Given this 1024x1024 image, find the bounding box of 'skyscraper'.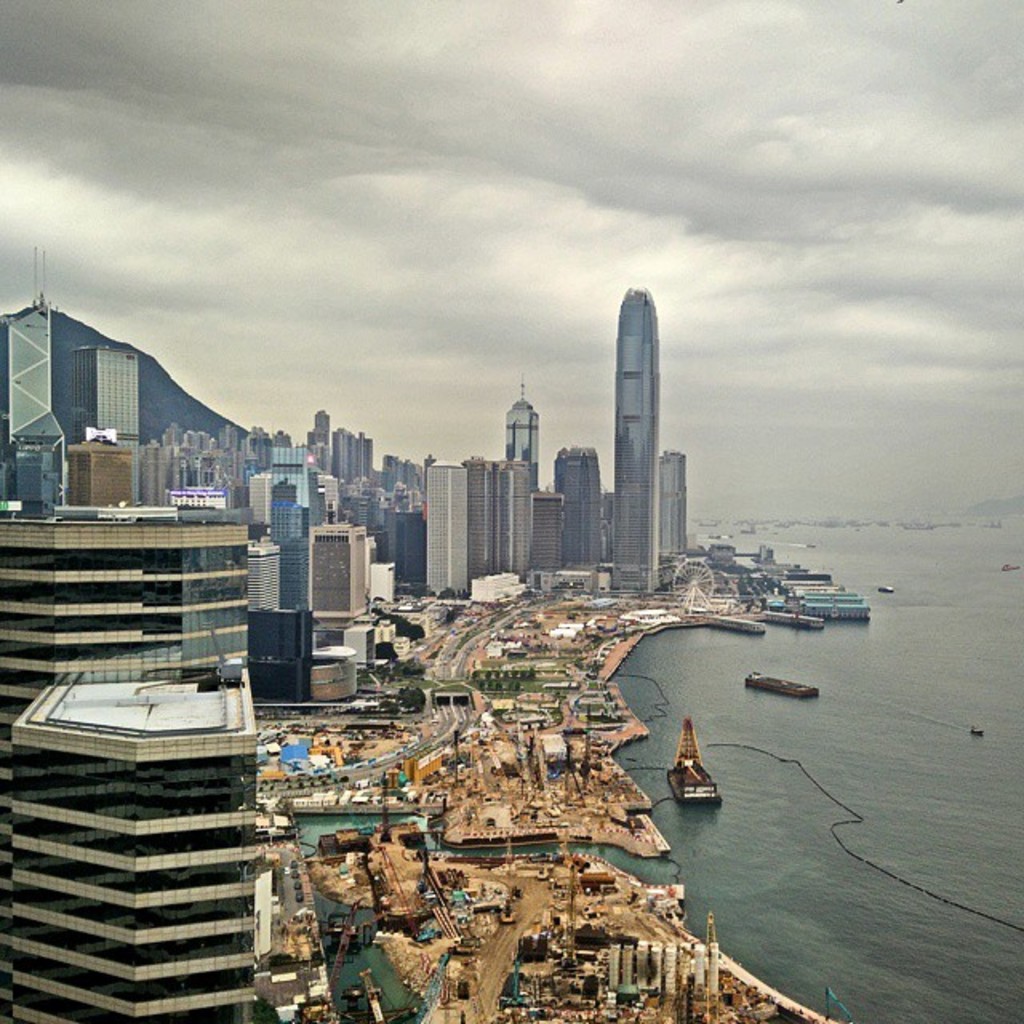
l=493, t=454, r=525, b=568.
